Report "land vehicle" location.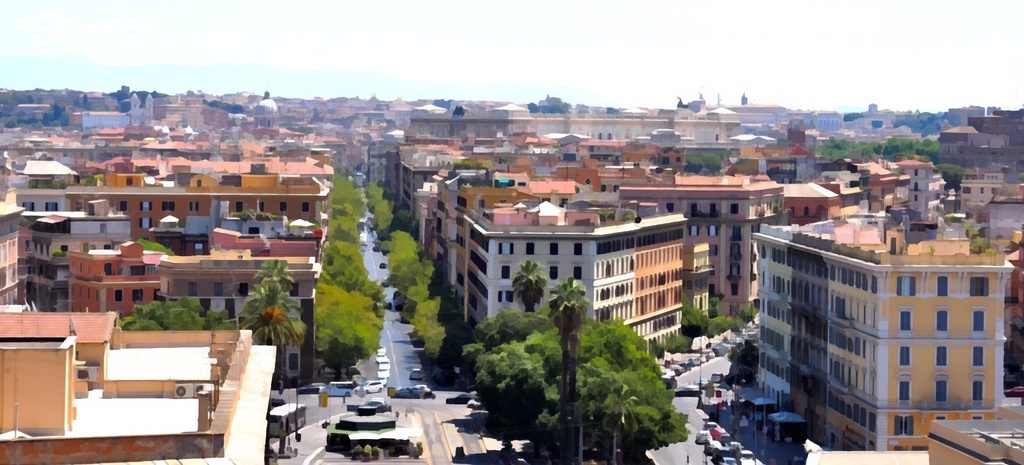
Report: [left=390, top=384, right=431, bottom=398].
